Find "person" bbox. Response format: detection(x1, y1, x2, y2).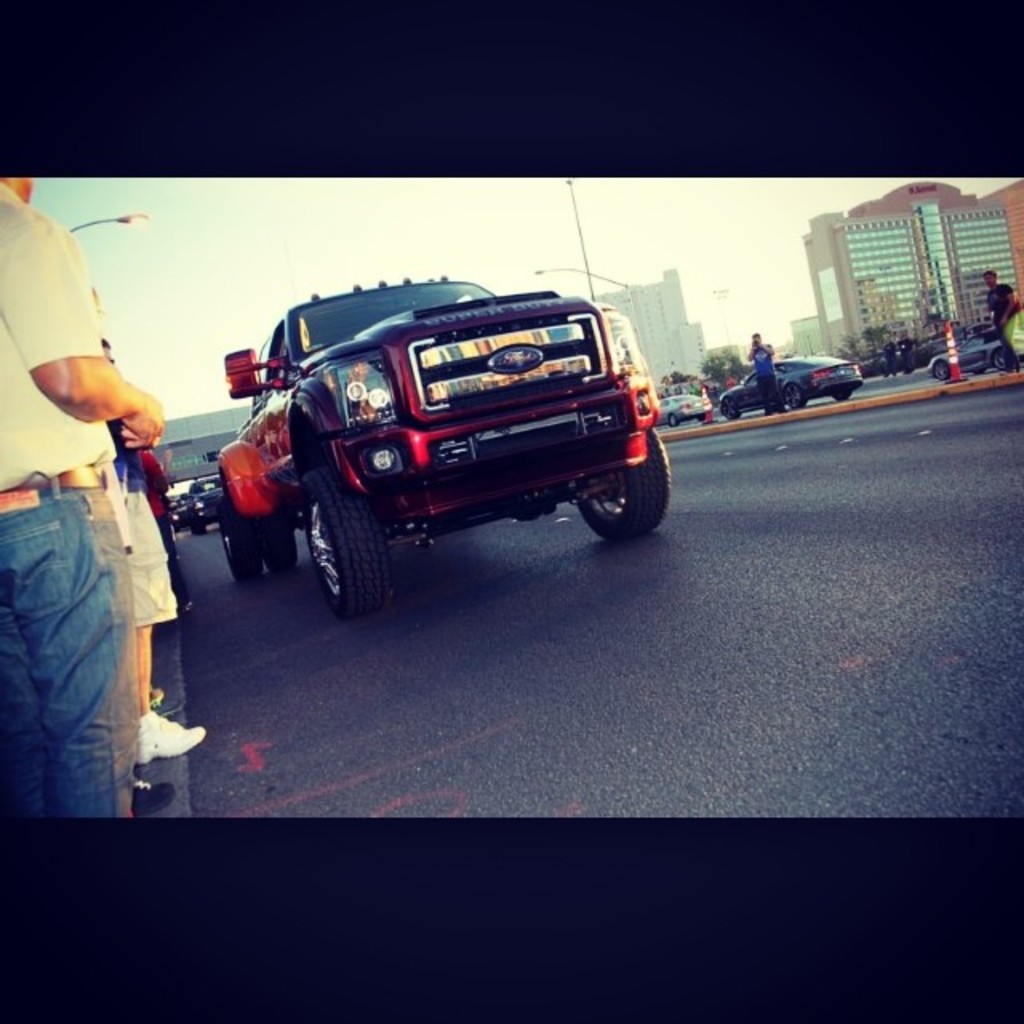
detection(750, 336, 781, 414).
